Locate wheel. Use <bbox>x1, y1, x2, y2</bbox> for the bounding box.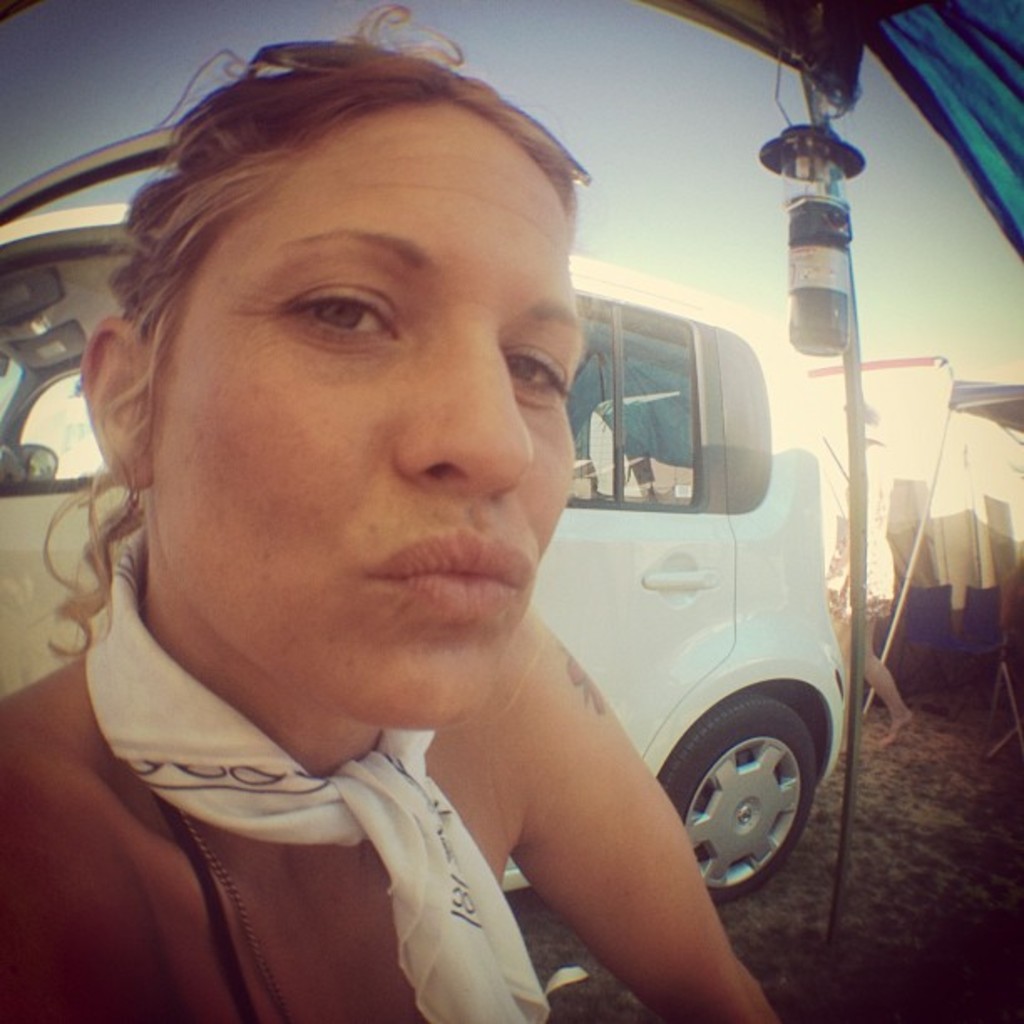
<bbox>671, 701, 835, 900</bbox>.
